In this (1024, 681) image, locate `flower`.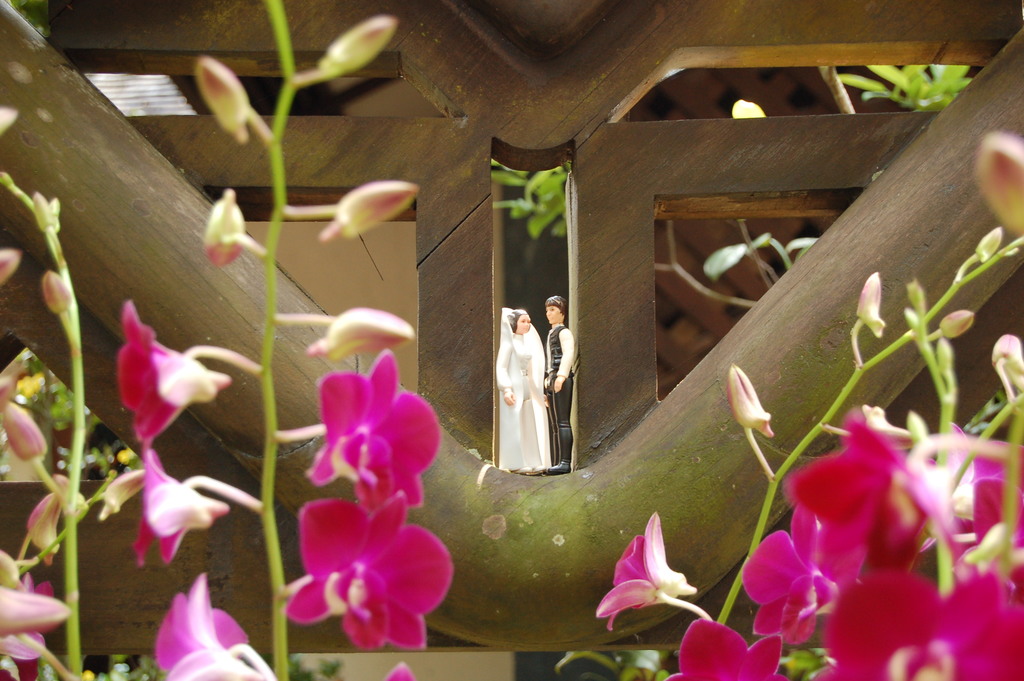
Bounding box: left=381, top=661, right=414, bottom=680.
